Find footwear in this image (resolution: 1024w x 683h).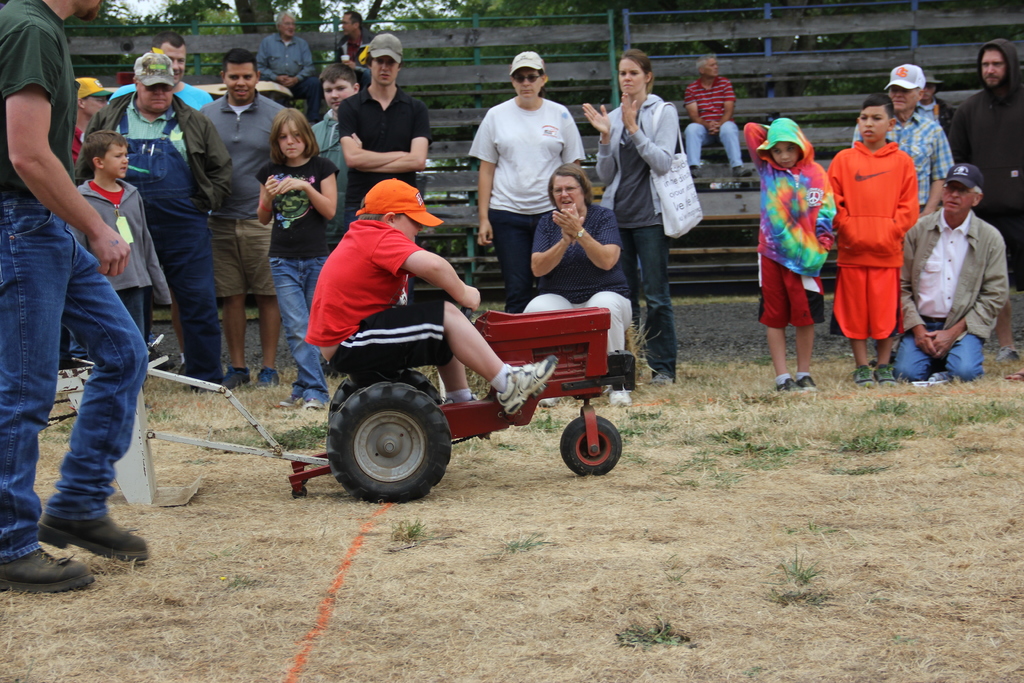
BBox(851, 362, 879, 387).
